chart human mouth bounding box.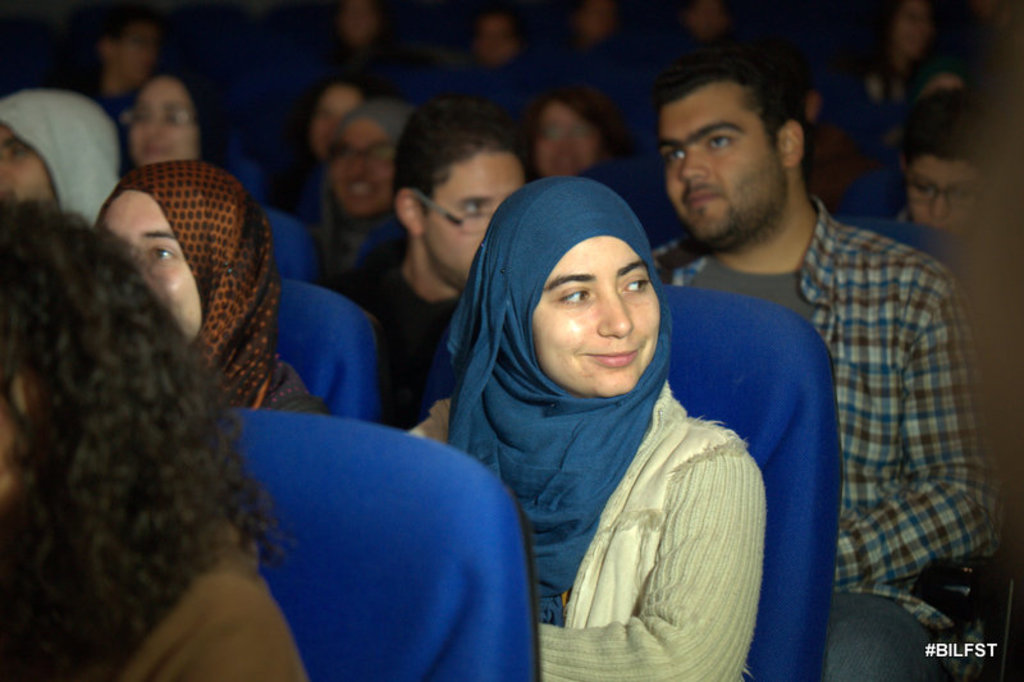
Charted: (586,349,649,366).
